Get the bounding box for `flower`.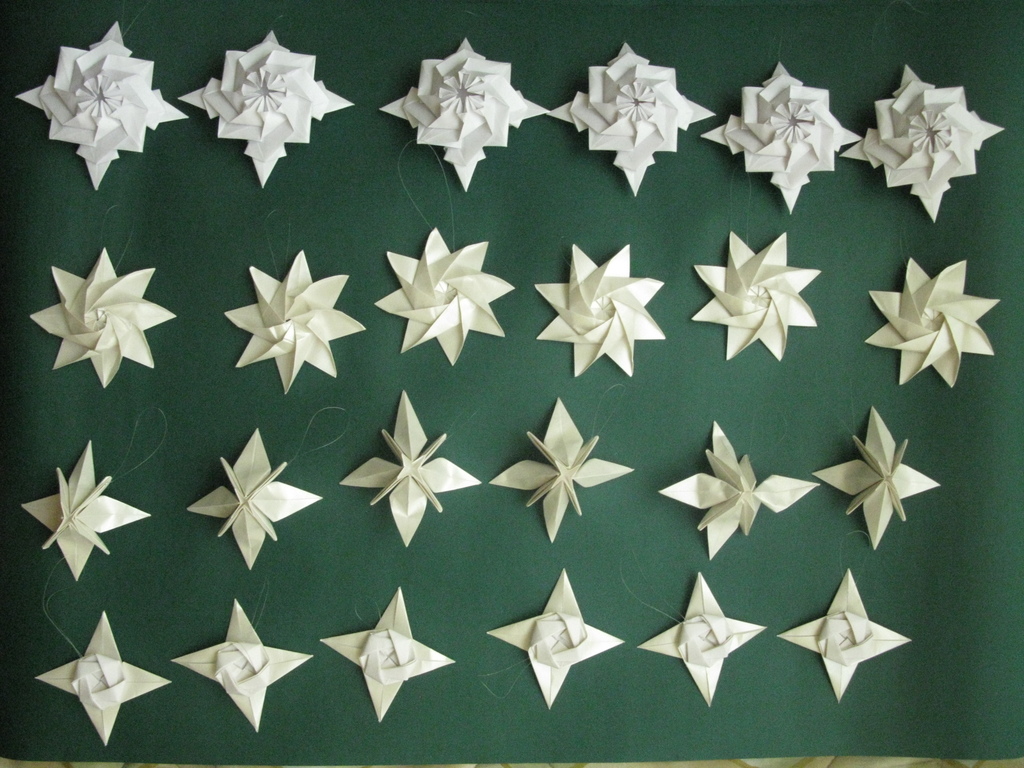
32, 232, 172, 396.
